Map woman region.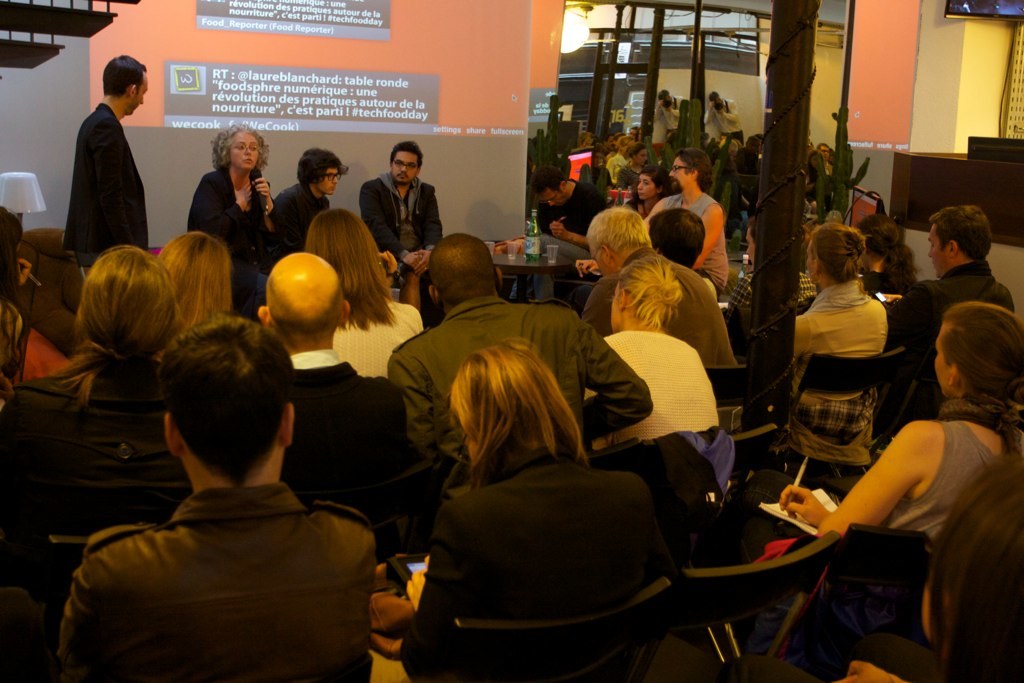
Mapped to bbox=[771, 302, 1023, 551].
